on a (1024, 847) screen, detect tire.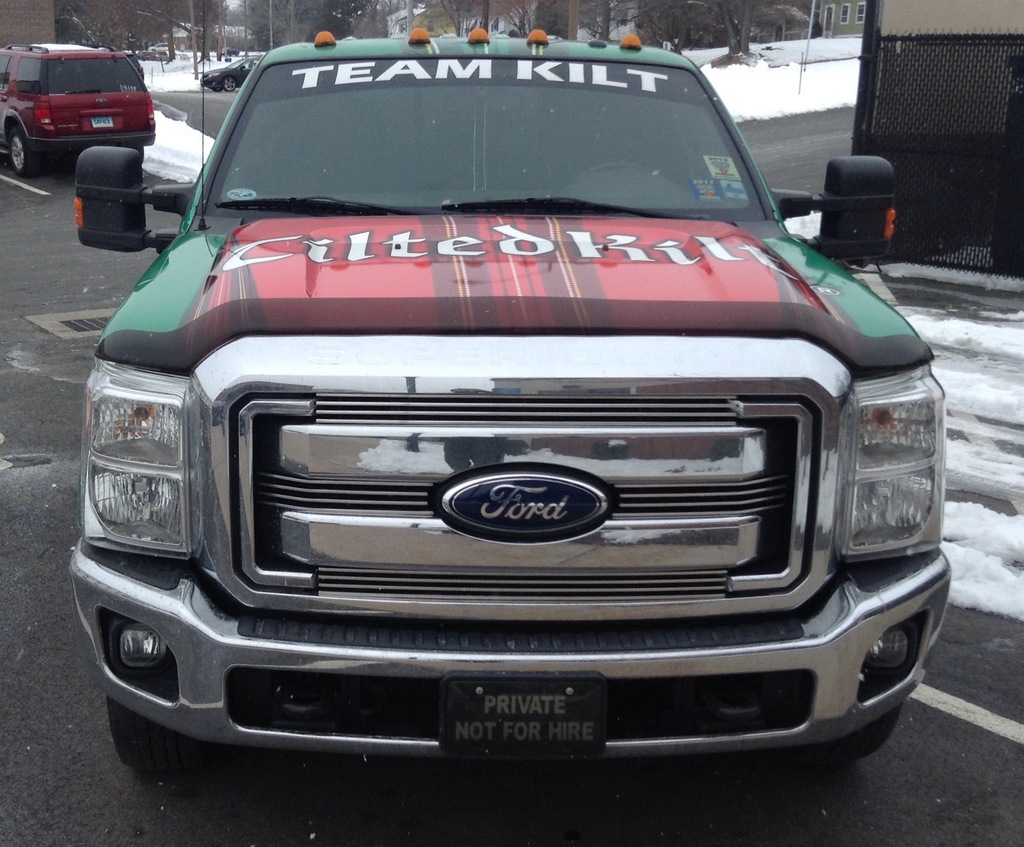
crop(209, 86, 218, 92).
